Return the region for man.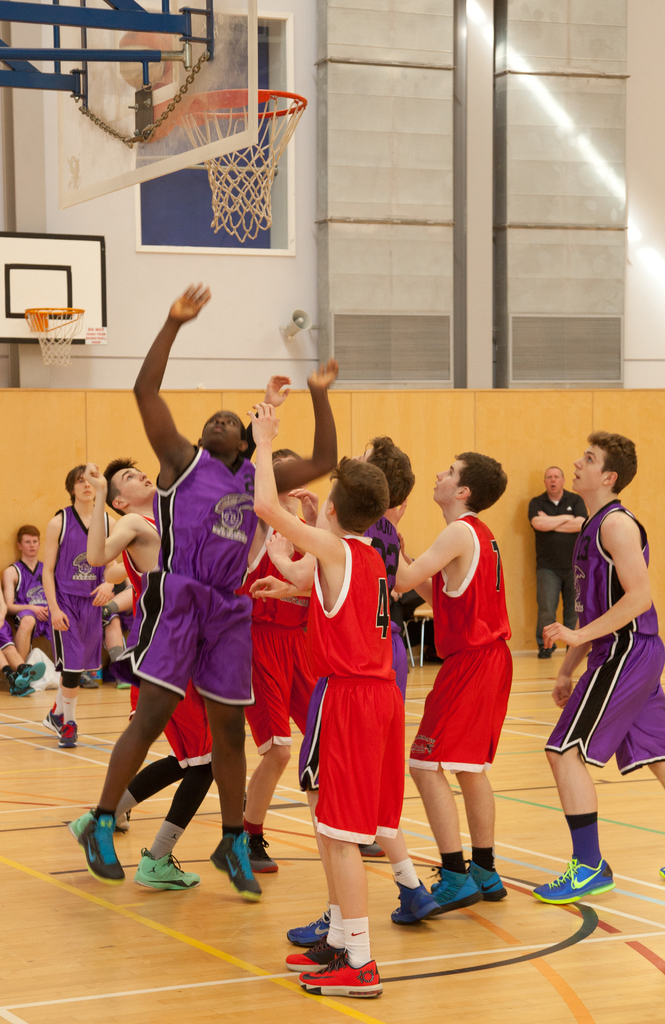
box(524, 461, 586, 657).
